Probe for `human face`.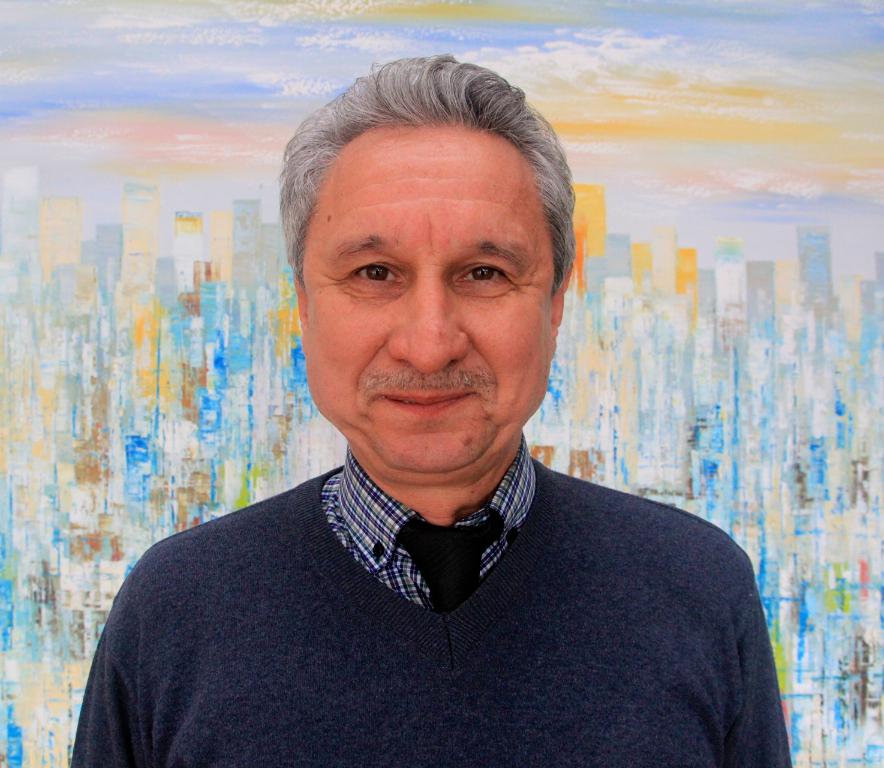
Probe result: (299, 119, 568, 490).
